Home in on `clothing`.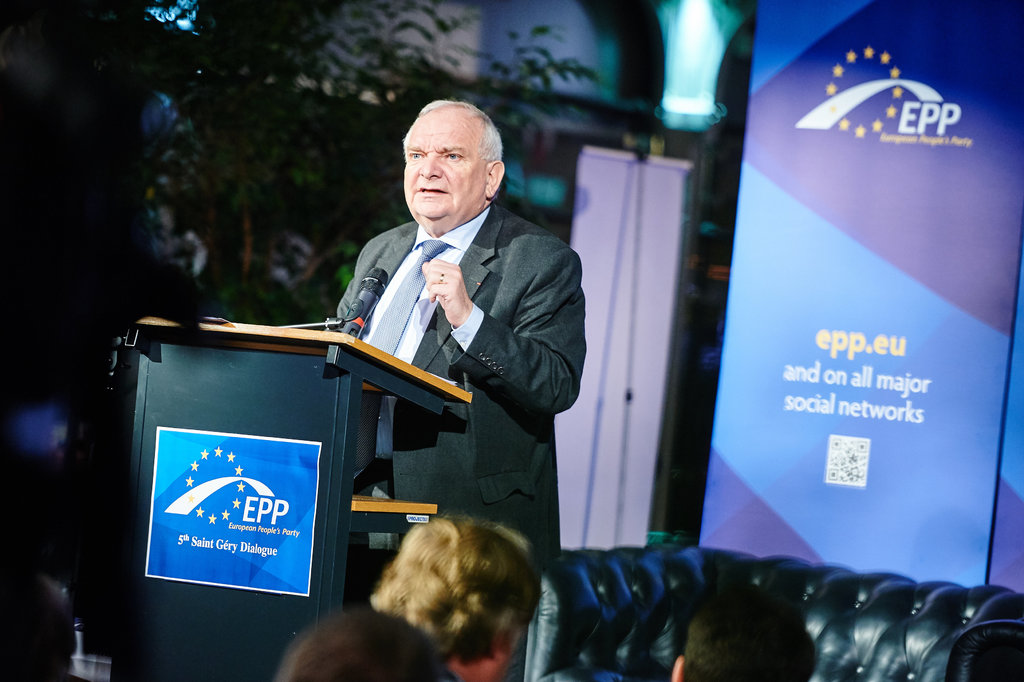
Homed in at region(336, 200, 591, 681).
